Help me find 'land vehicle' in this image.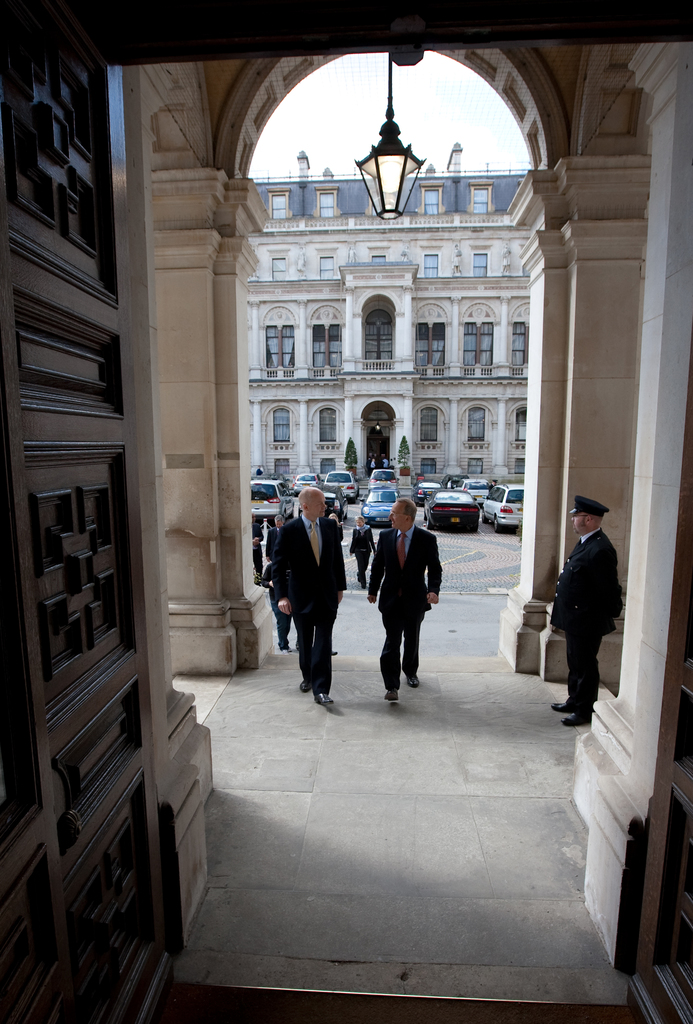
Found it: 458 476 491 504.
